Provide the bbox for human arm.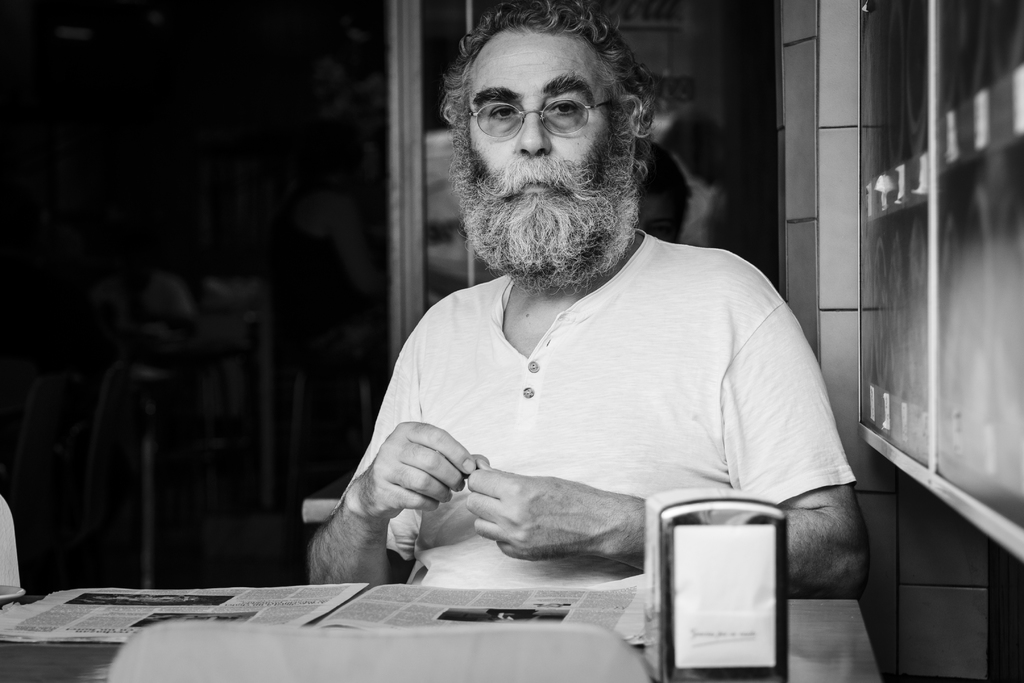
bbox=[309, 327, 477, 585].
